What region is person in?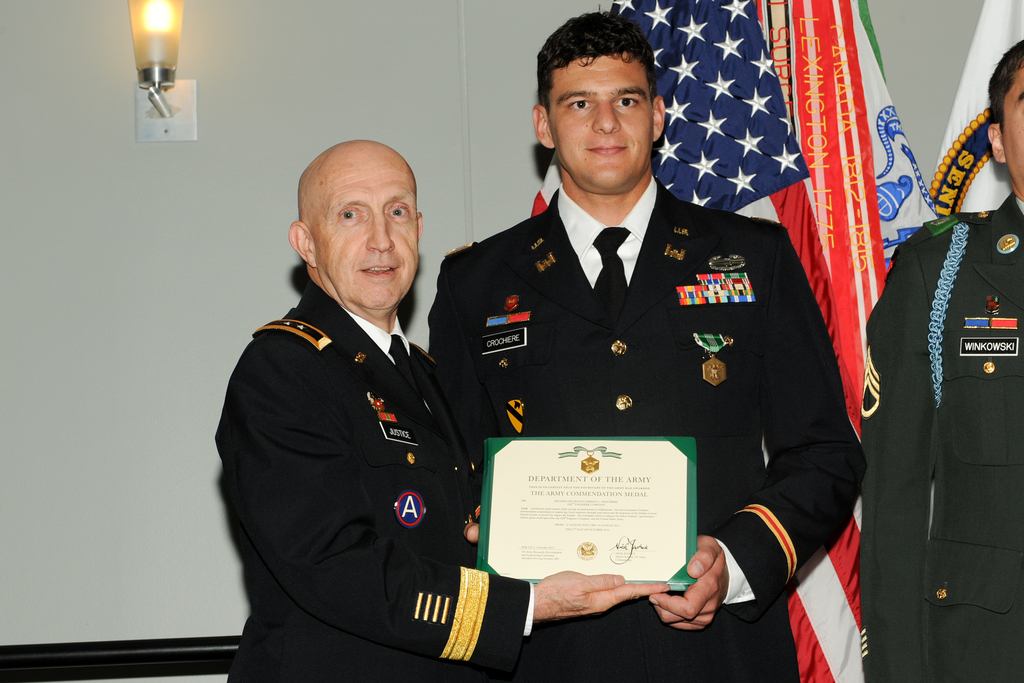
rect(212, 137, 670, 682).
